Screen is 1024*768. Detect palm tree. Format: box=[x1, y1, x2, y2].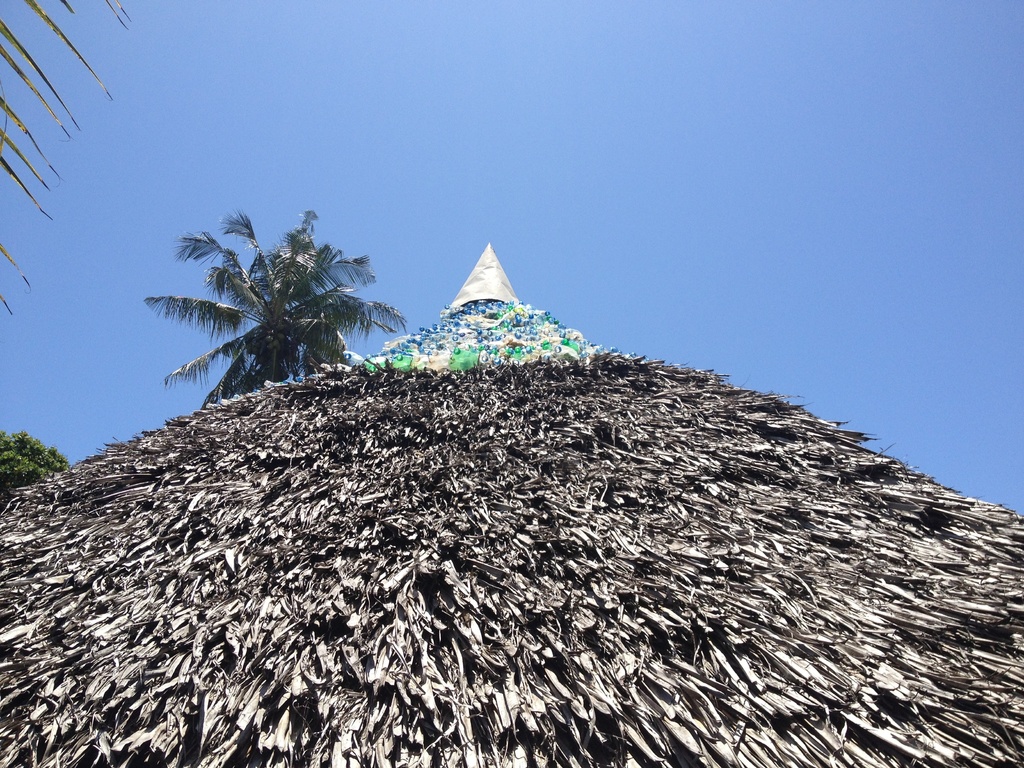
box=[141, 202, 413, 408].
